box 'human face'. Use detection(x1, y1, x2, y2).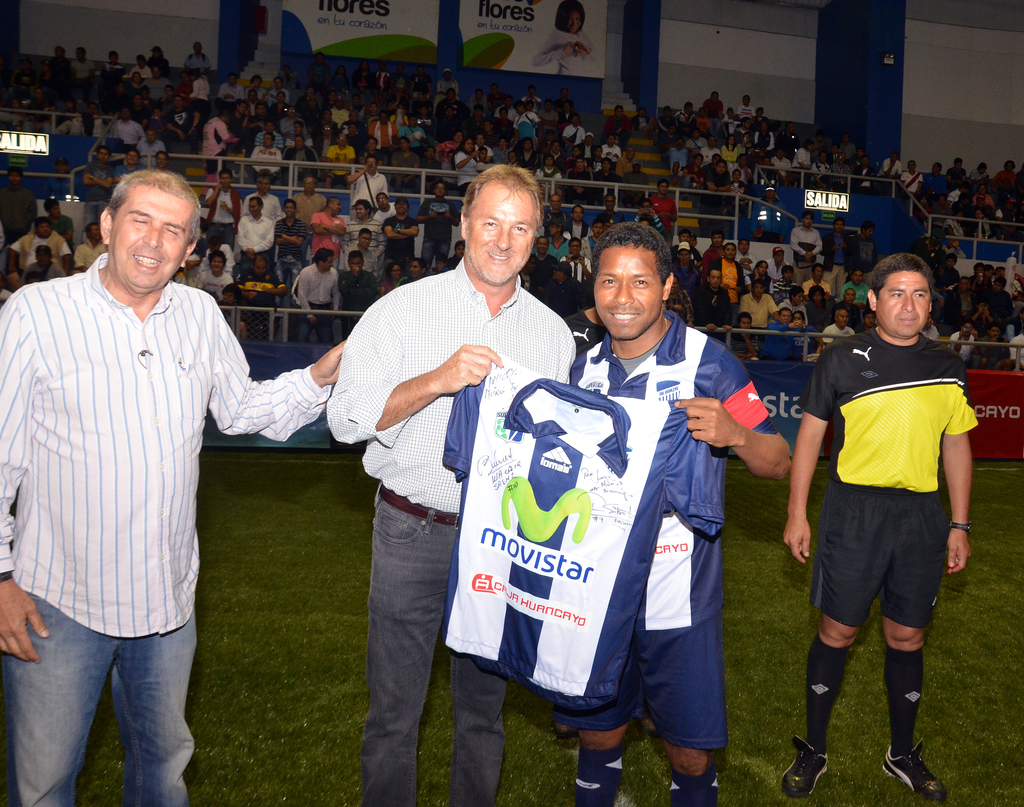
detection(452, 132, 462, 142).
